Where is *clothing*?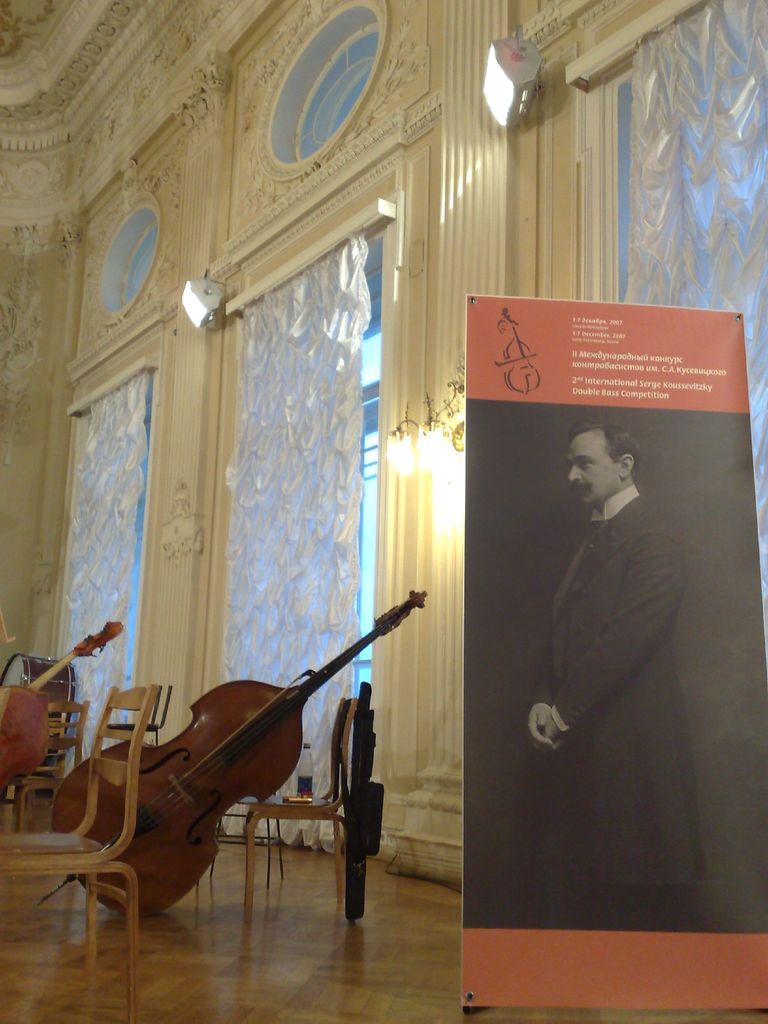
select_region(518, 419, 709, 918).
